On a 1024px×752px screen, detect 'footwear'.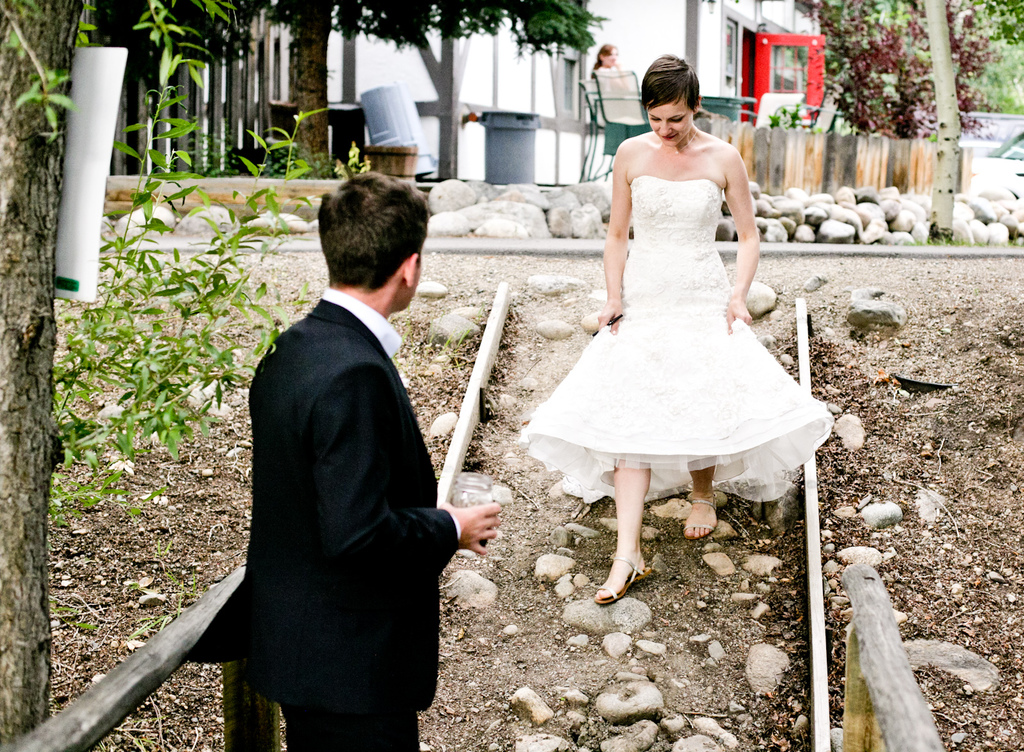
pyautogui.locateOnScreen(593, 559, 649, 604).
